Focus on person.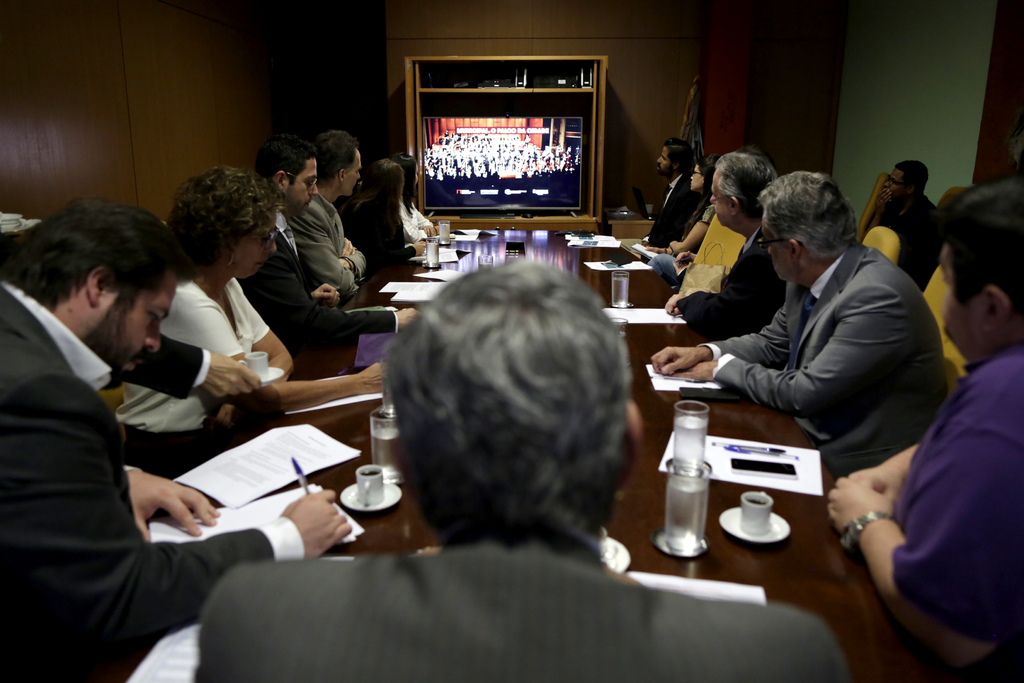
Focused at (x1=0, y1=172, x2=258, y2=402).
